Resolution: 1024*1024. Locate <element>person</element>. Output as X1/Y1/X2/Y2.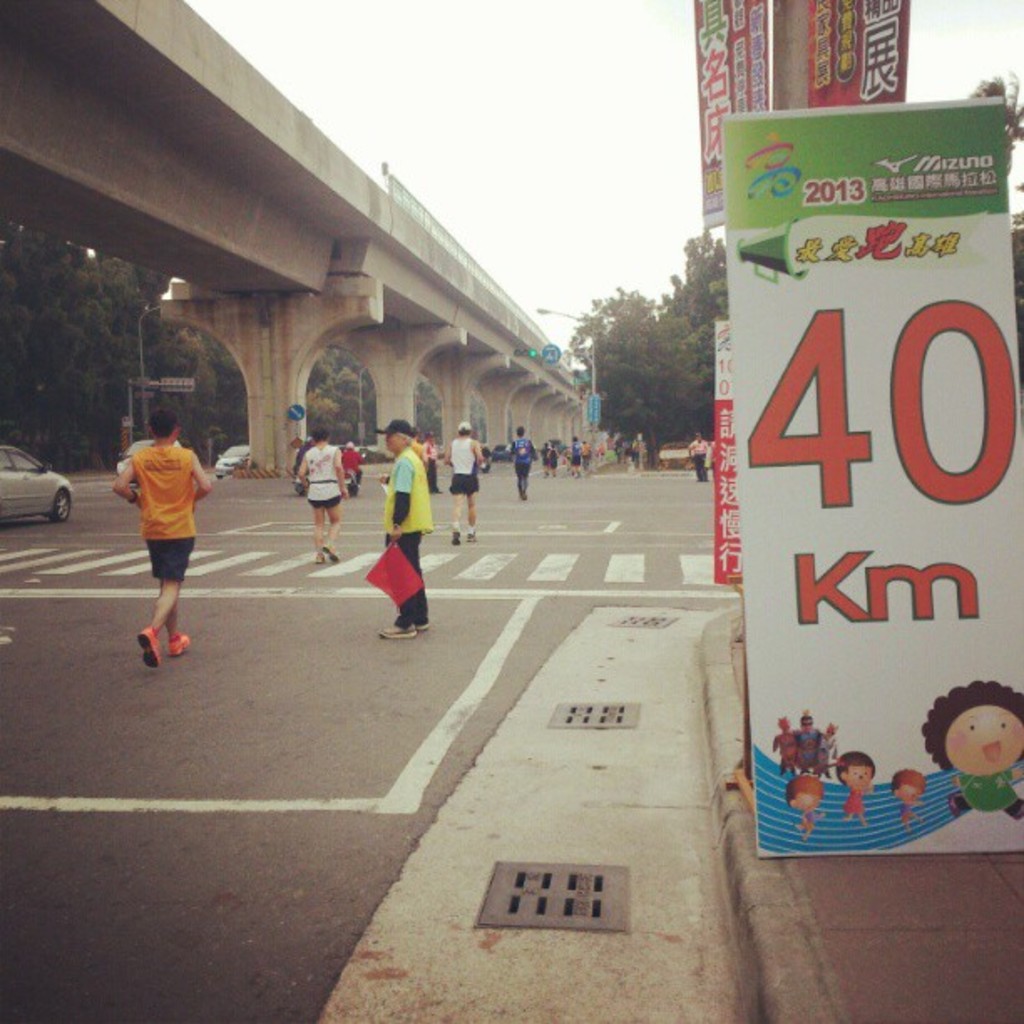
801/706/840/766.
